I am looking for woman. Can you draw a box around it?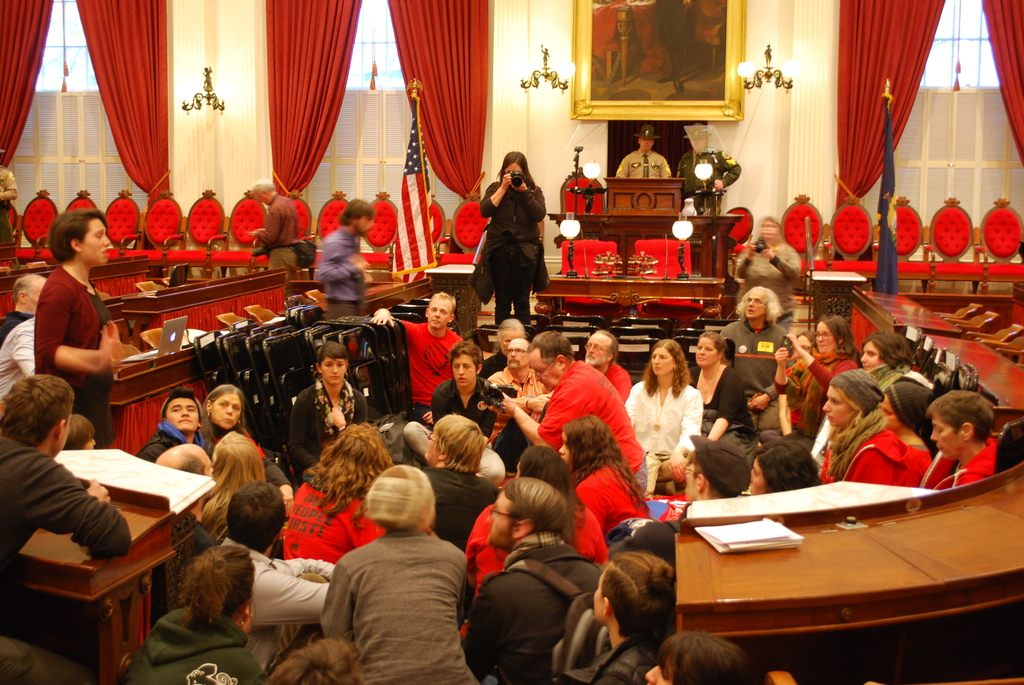
Sure, the bounding box is select_region(118, 548, 279, 684).
